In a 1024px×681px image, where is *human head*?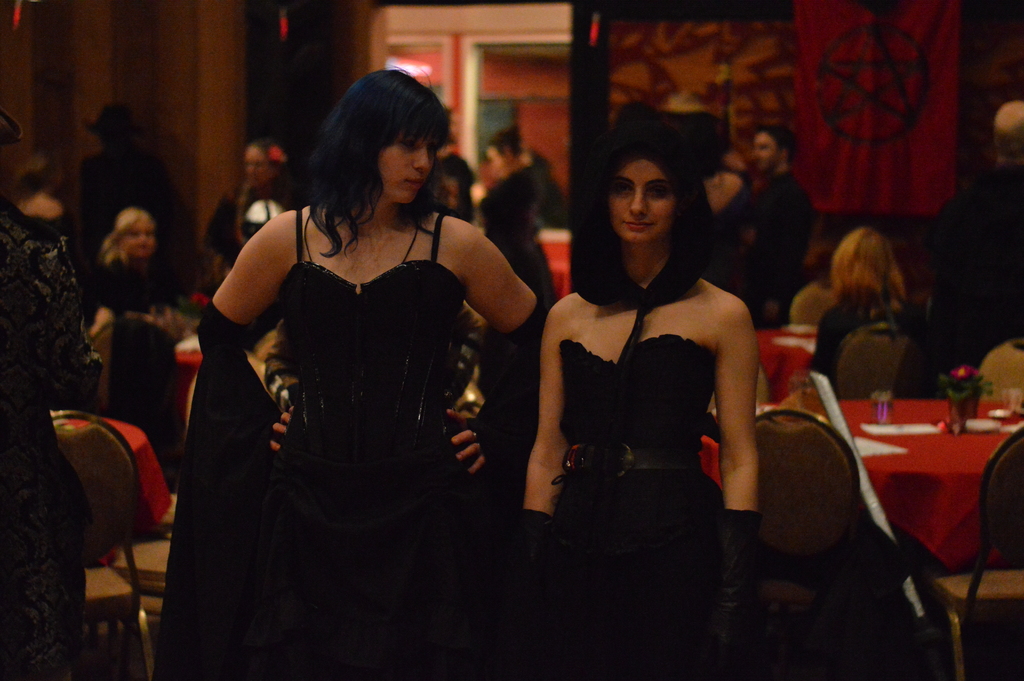
x1=750 y1=124 x2=797 y2=172.
